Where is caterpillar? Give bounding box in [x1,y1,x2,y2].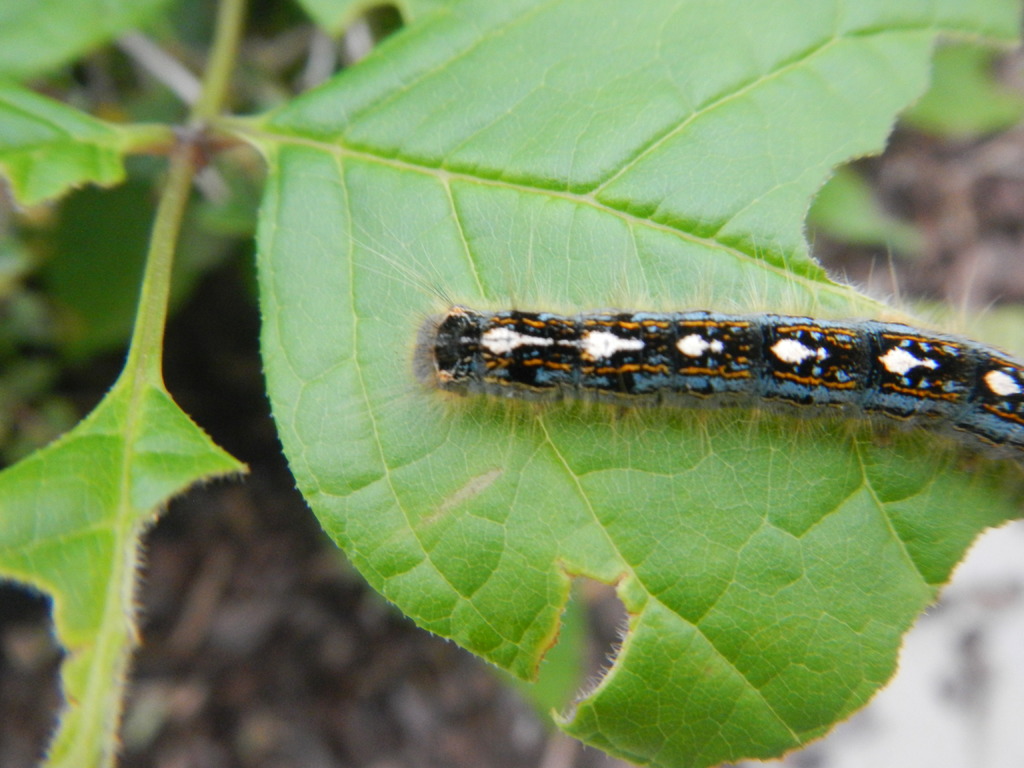
[360,245,1011,492].
